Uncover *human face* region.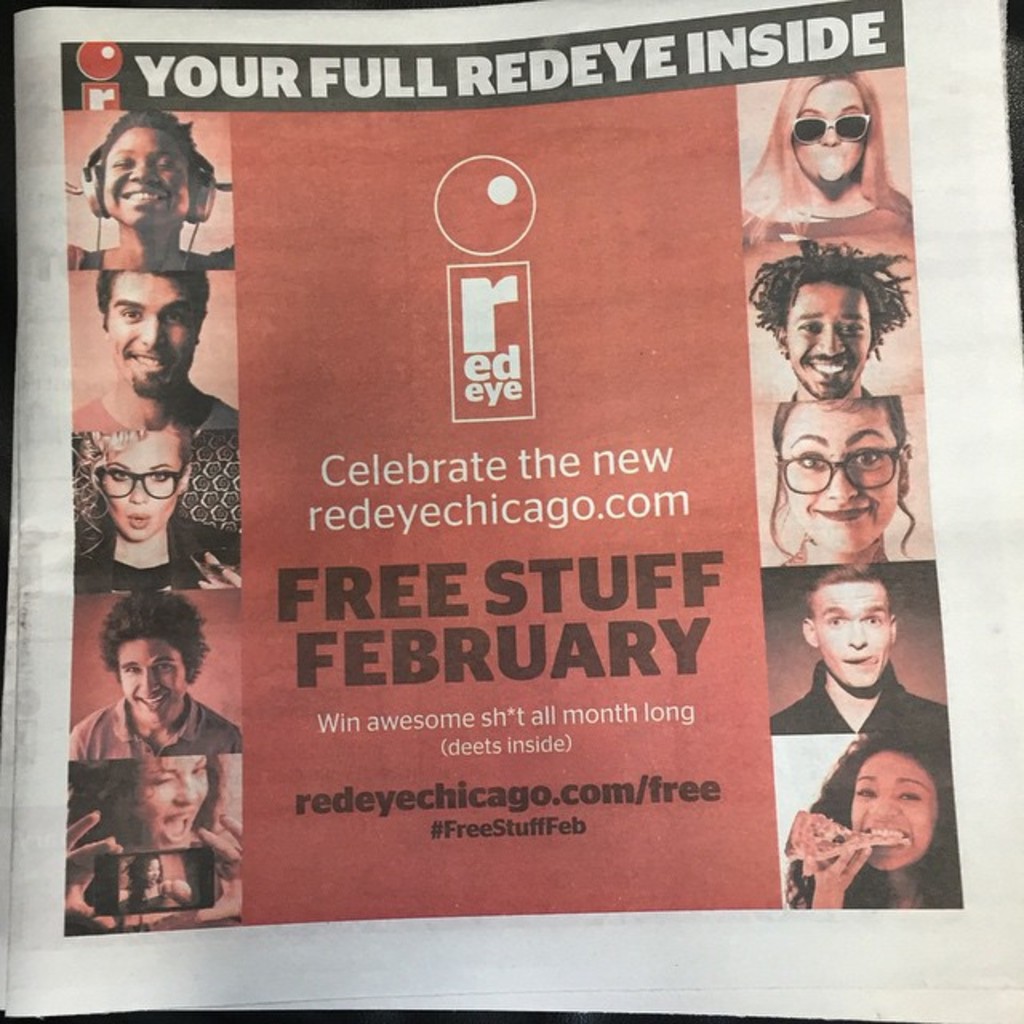
Uncovered: bbox=[792, 83, 862, 186].
